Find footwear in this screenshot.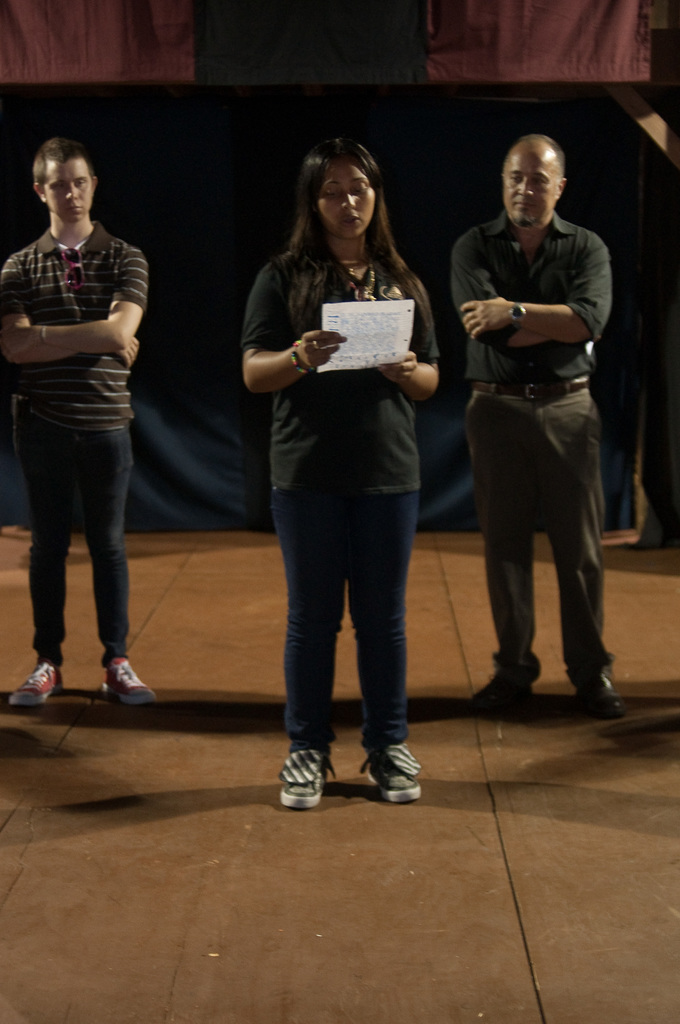
The bounding box for footwear is select_region(271, 742, 329, 807).
